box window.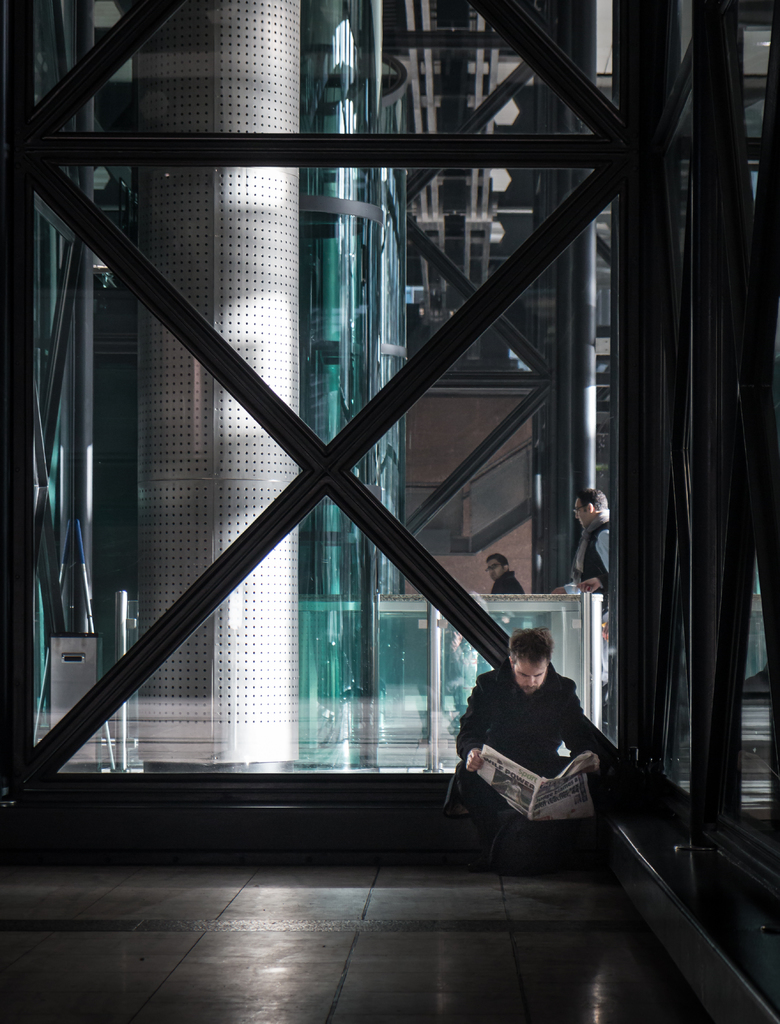
(left=142, top=103, right=530, bottom=762).
